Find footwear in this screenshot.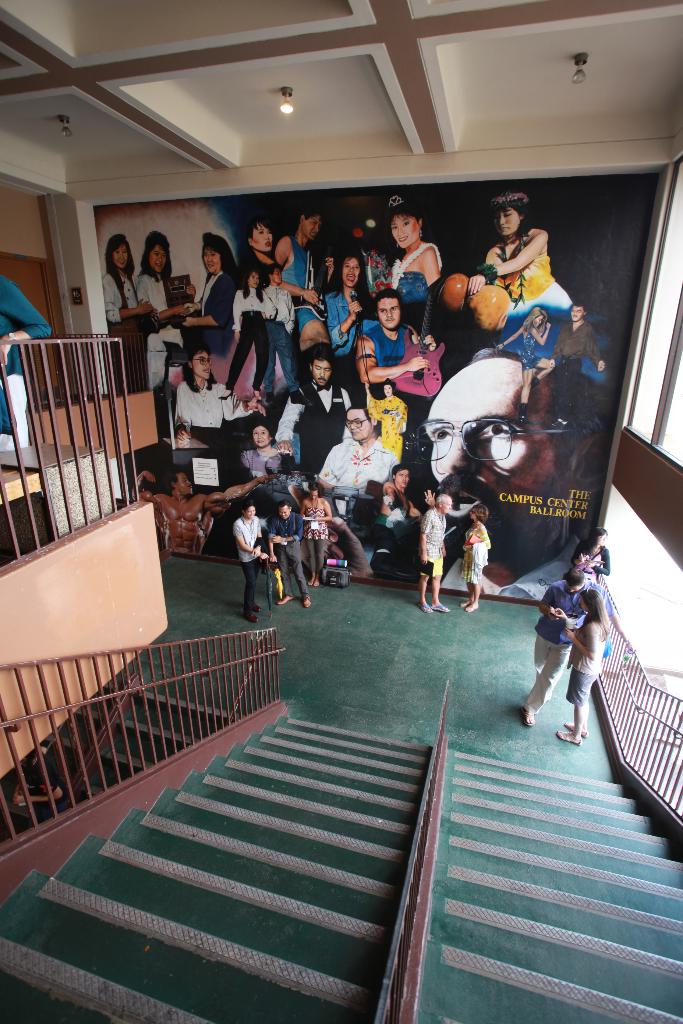
The bounding box for footwear is detection(302, 593, 318, 610).
